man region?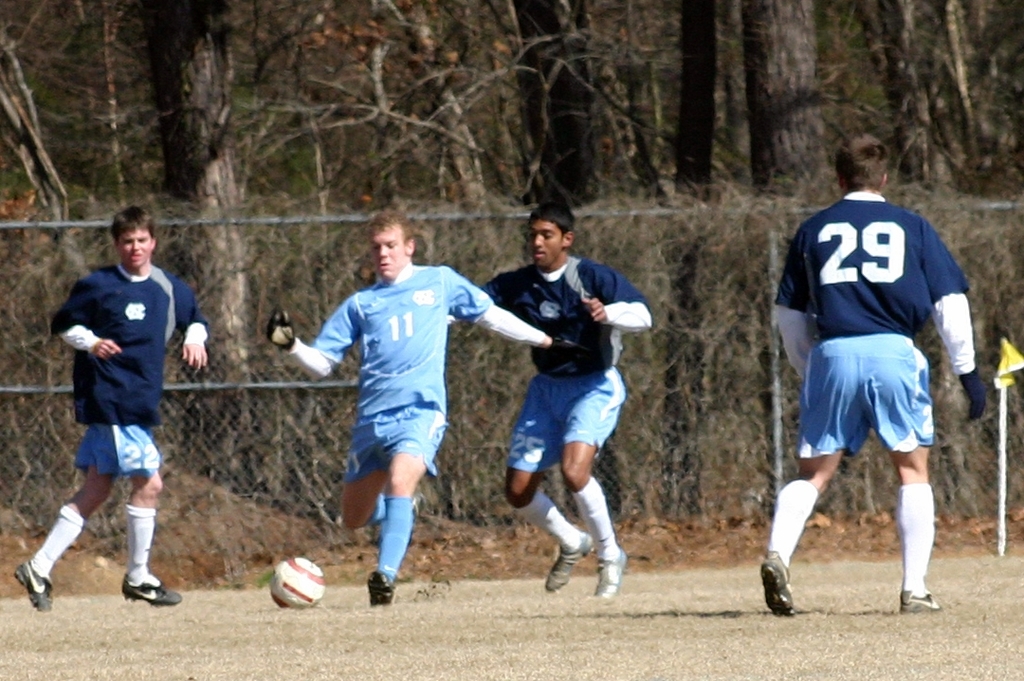
BBox(751, 156, 975, 595)
